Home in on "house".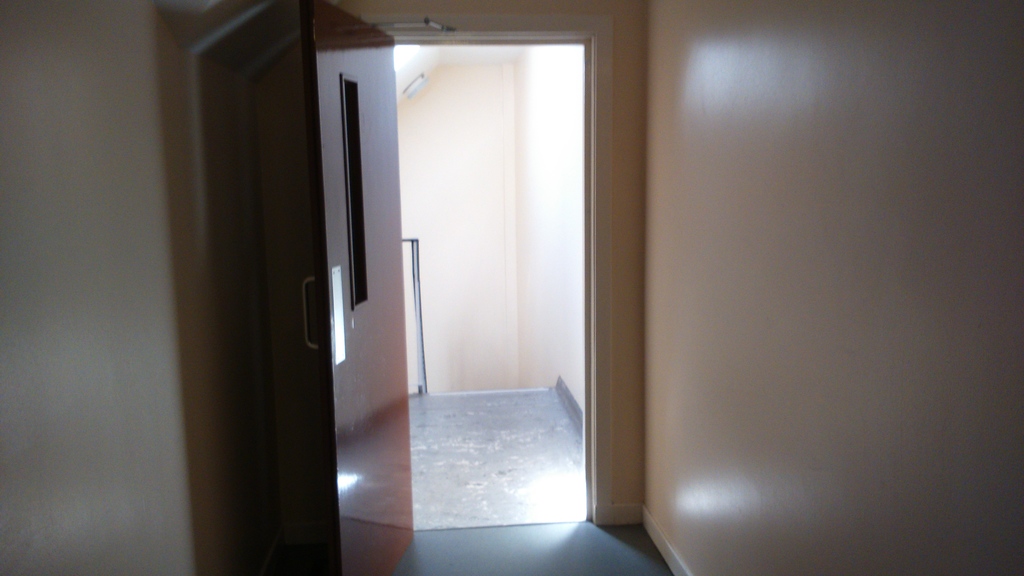
Homed in at select_region(8, 0, 1023, 575).
